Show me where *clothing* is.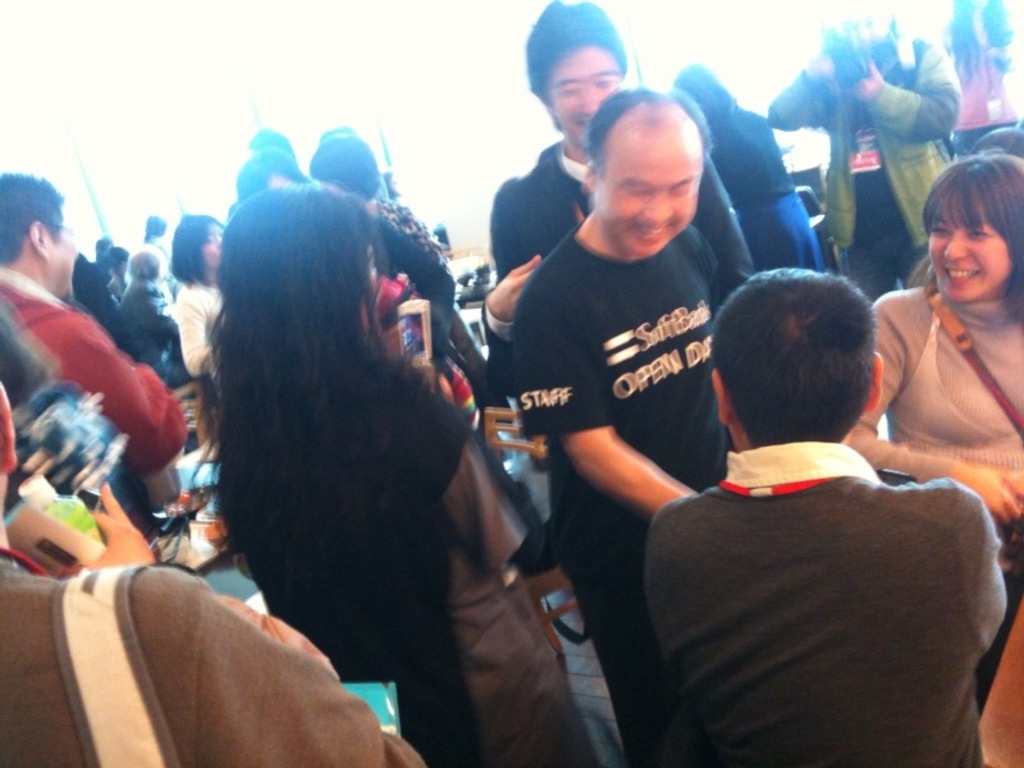
*clothing* is at bbox=[0, 273, 200, 490].
